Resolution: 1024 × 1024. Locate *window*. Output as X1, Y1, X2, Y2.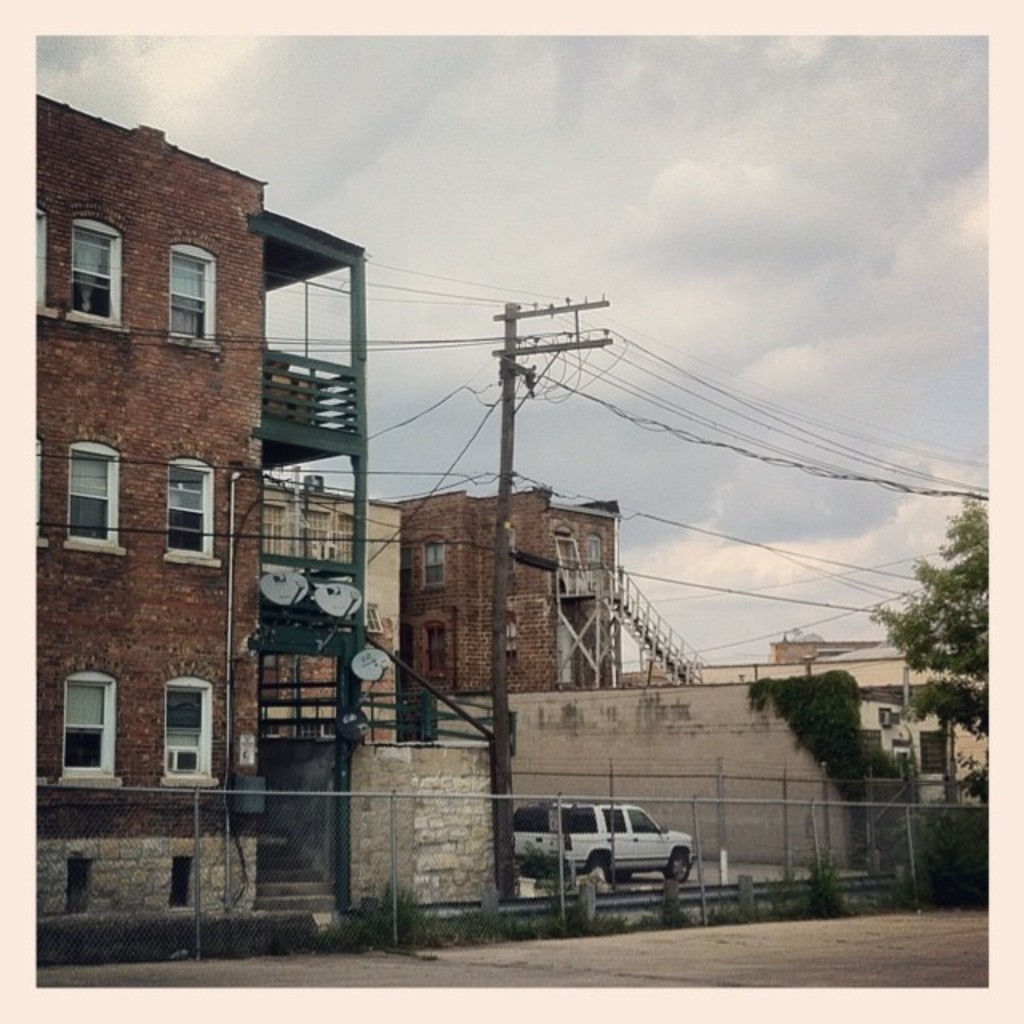
891, 738, 909, 762.
